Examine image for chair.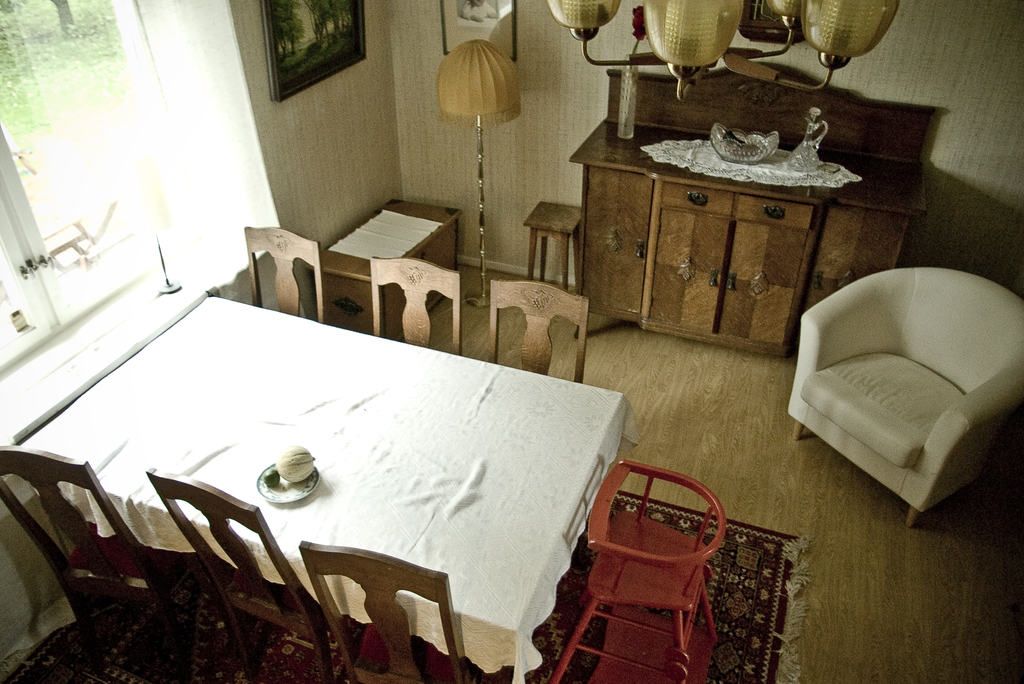
Examination result: (x1=489, y1=277, x2=590, y2=385).
